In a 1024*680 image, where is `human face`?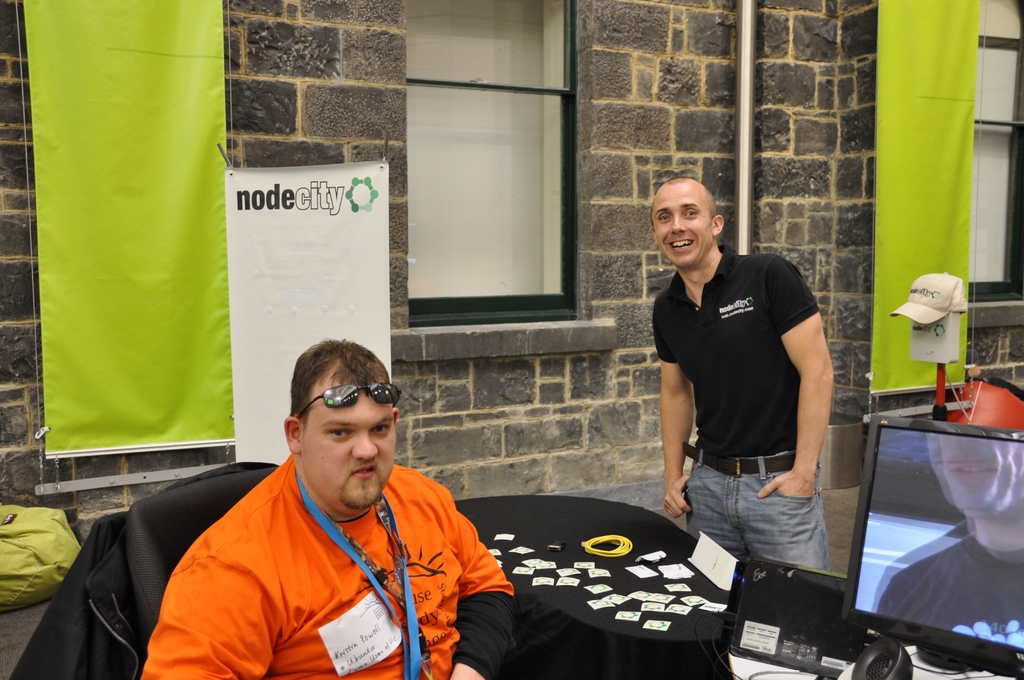
<box>301,362,400,509</box>.
